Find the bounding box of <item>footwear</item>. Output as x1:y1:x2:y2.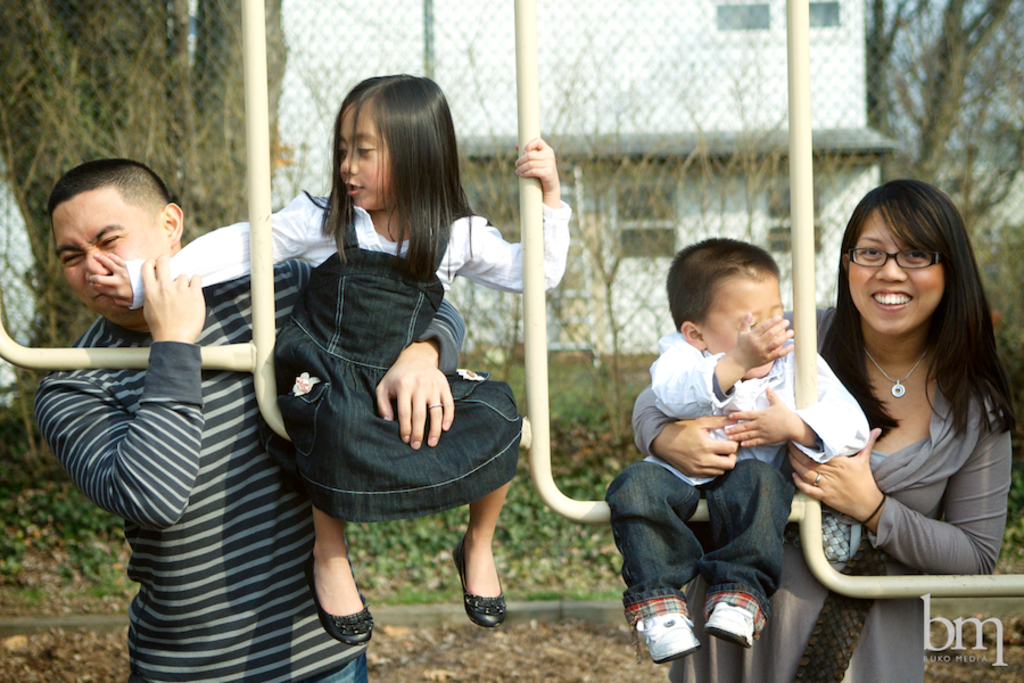
636:596:711:665.
